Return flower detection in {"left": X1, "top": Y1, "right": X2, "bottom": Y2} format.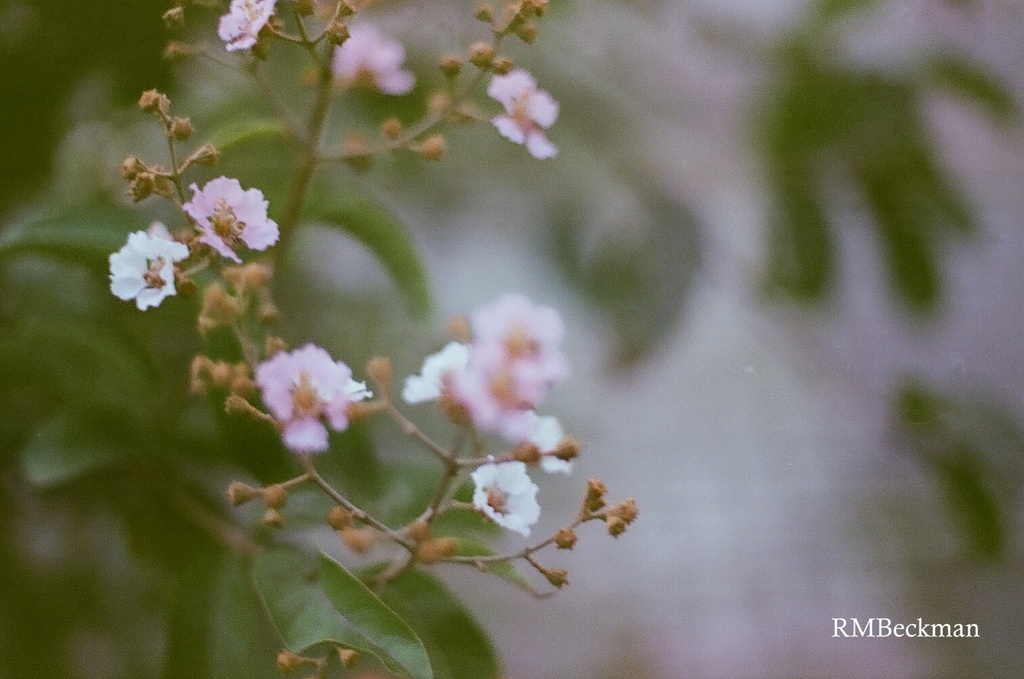
{"left": 216, "top": 0, "right": 279, "bottom": 49}.
